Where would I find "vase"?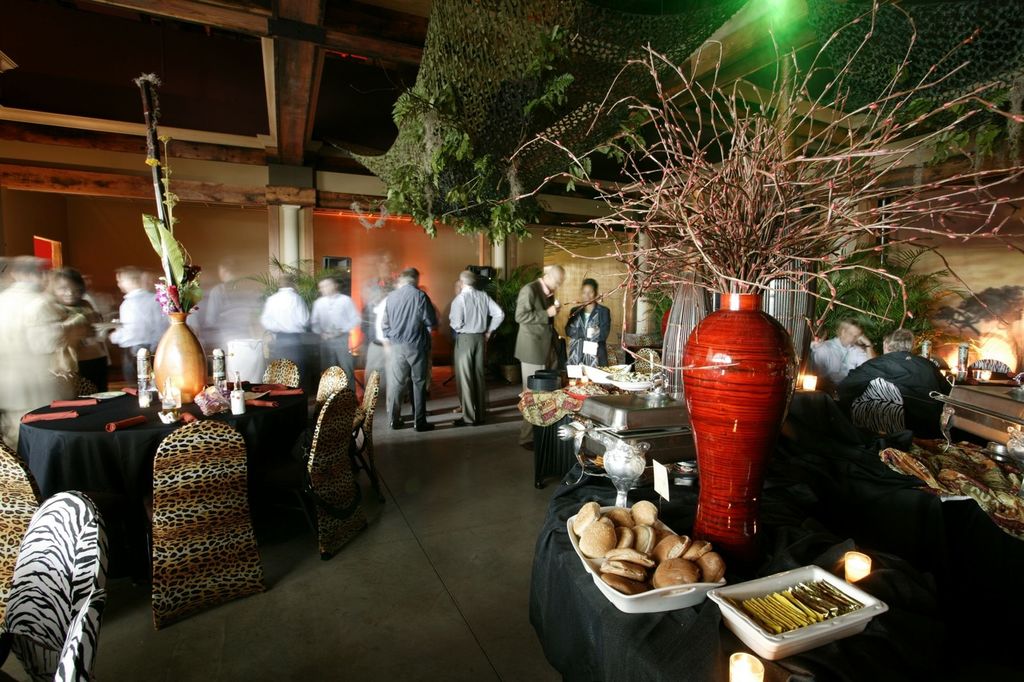
At locate(150, 309, 212, 407).
